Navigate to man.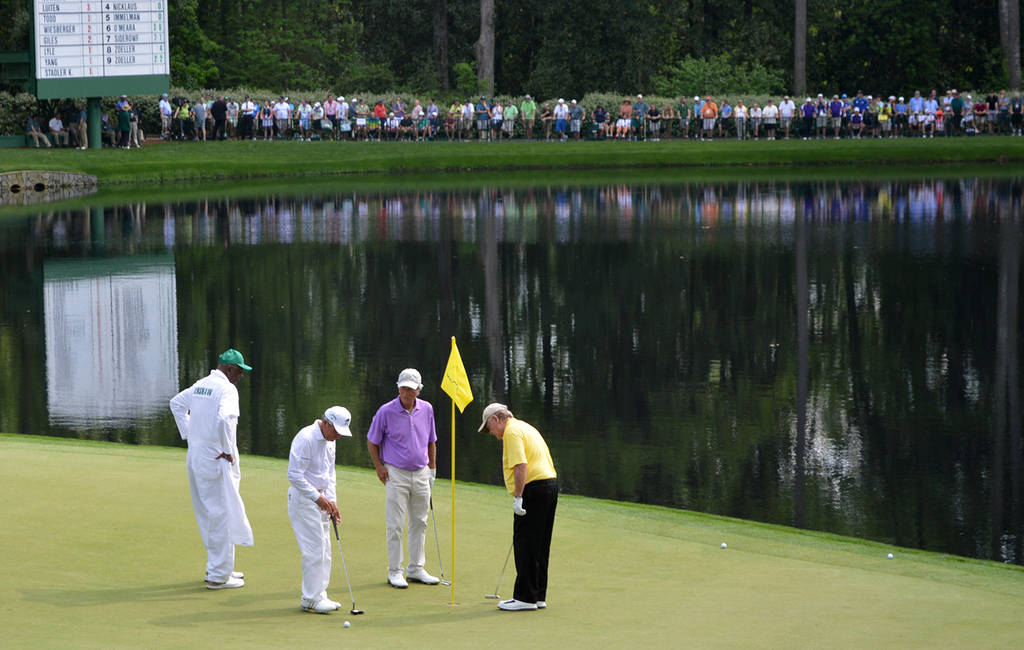
Navigation target: bbox=(571, 100, 584, 137).
